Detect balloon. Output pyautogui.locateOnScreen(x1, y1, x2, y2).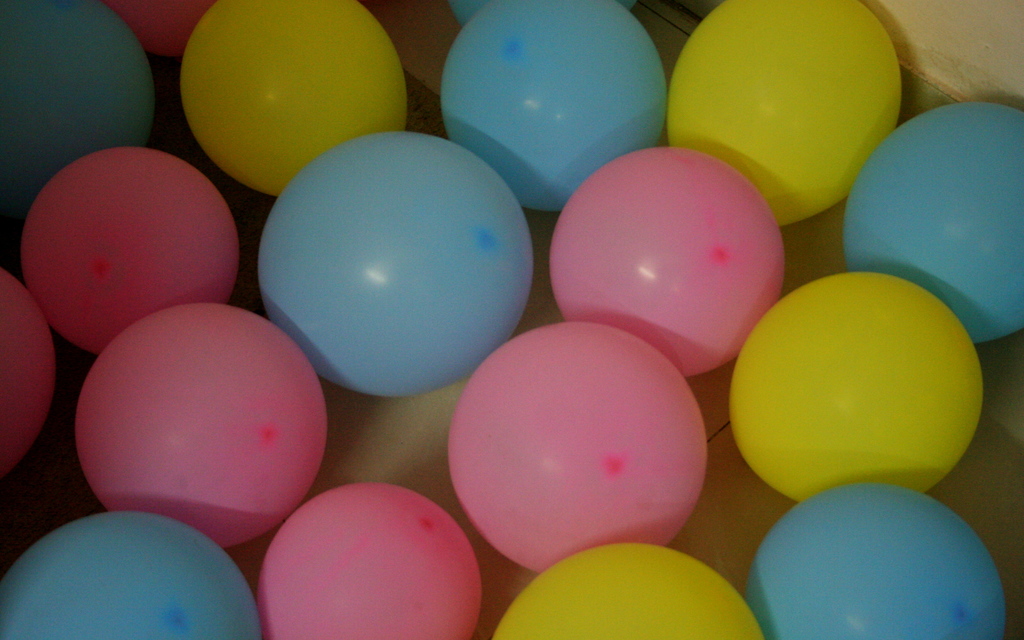
pyautogui.locateOnScreen(447, 318, 707, 577).
